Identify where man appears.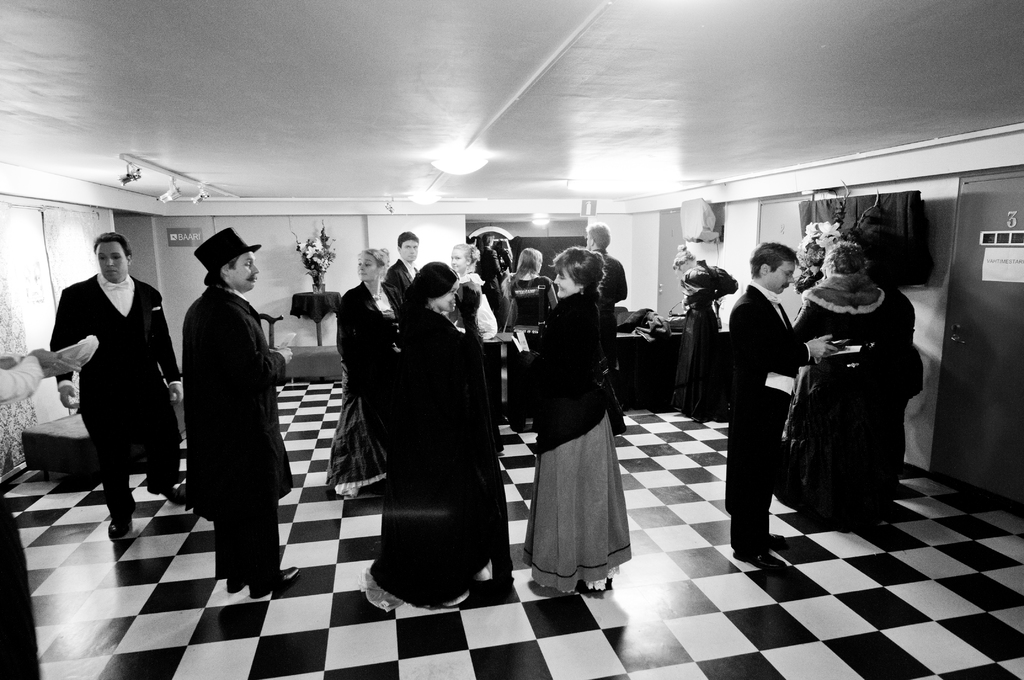
Appears at locate(182, 228, 309, 599).
